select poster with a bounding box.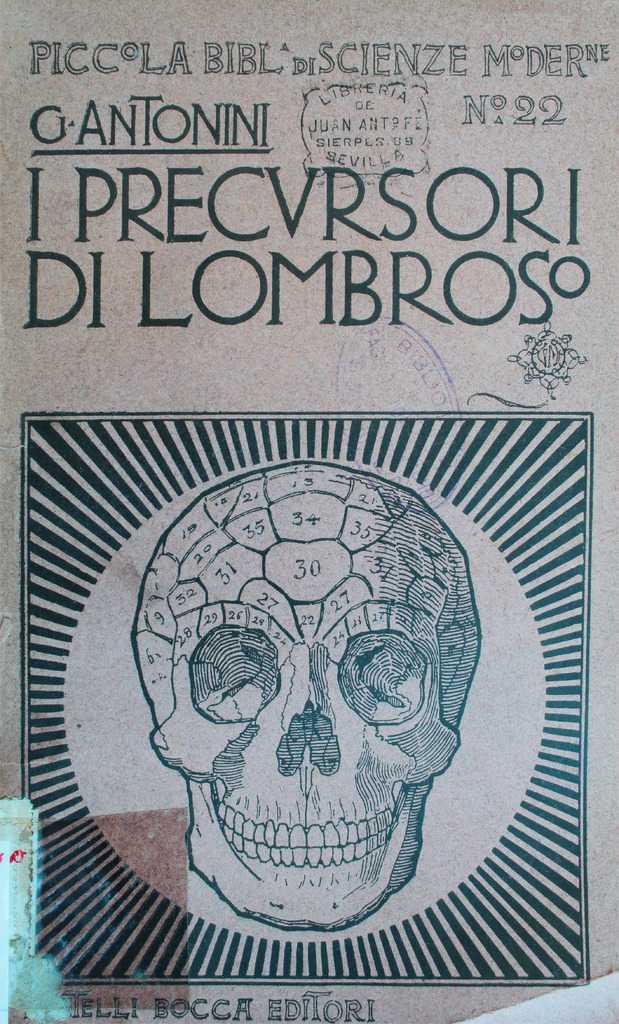
0,0,618,1023.
